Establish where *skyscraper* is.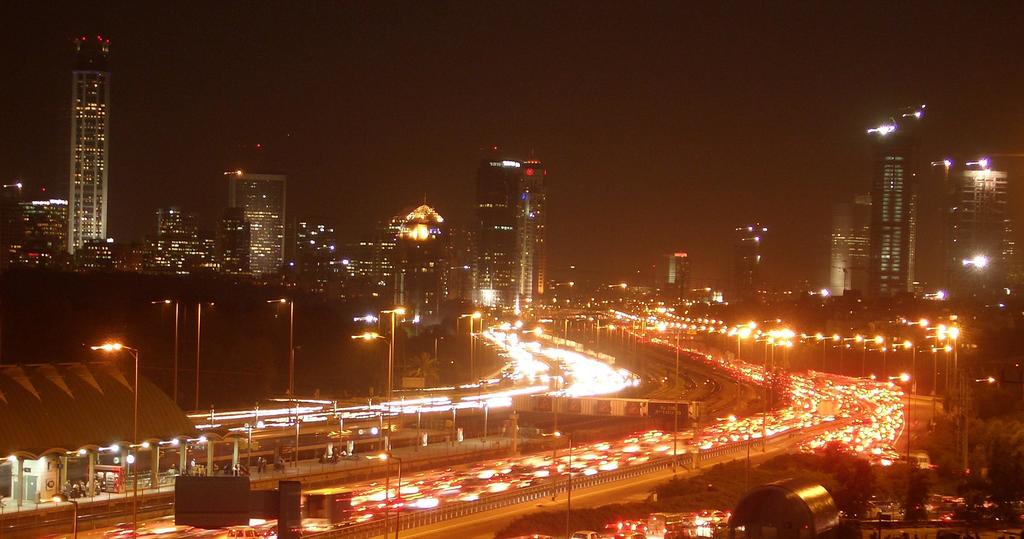
Established at 223:145:299:282.
